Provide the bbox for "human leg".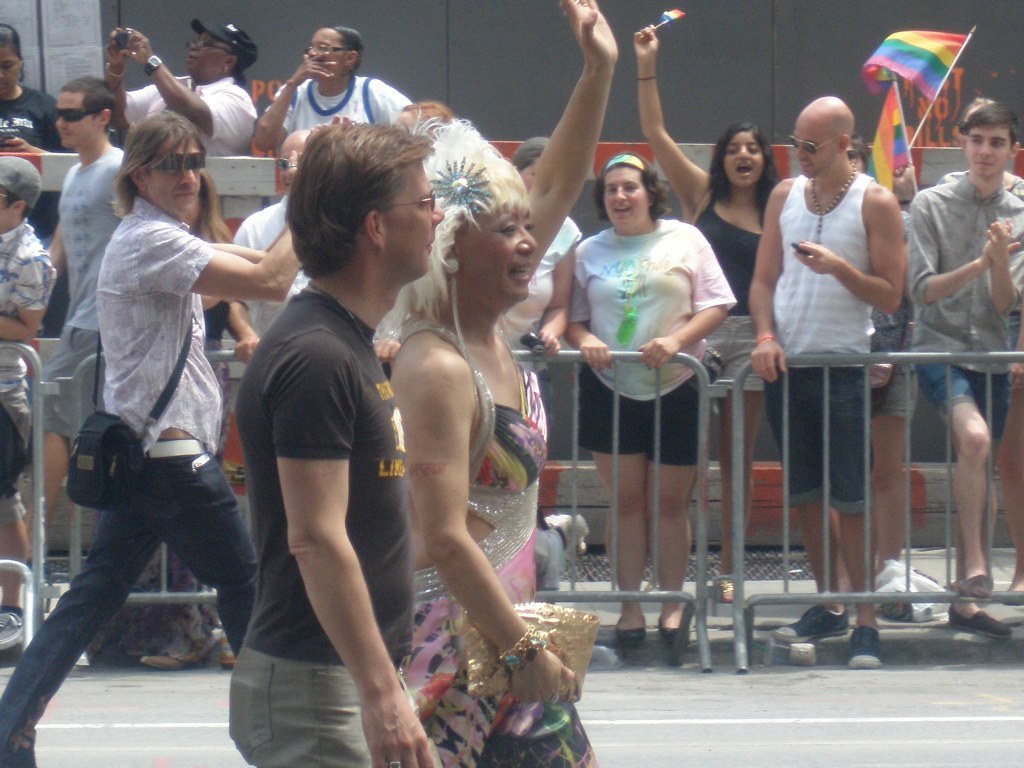
box=[123, 455, 259, 653].
